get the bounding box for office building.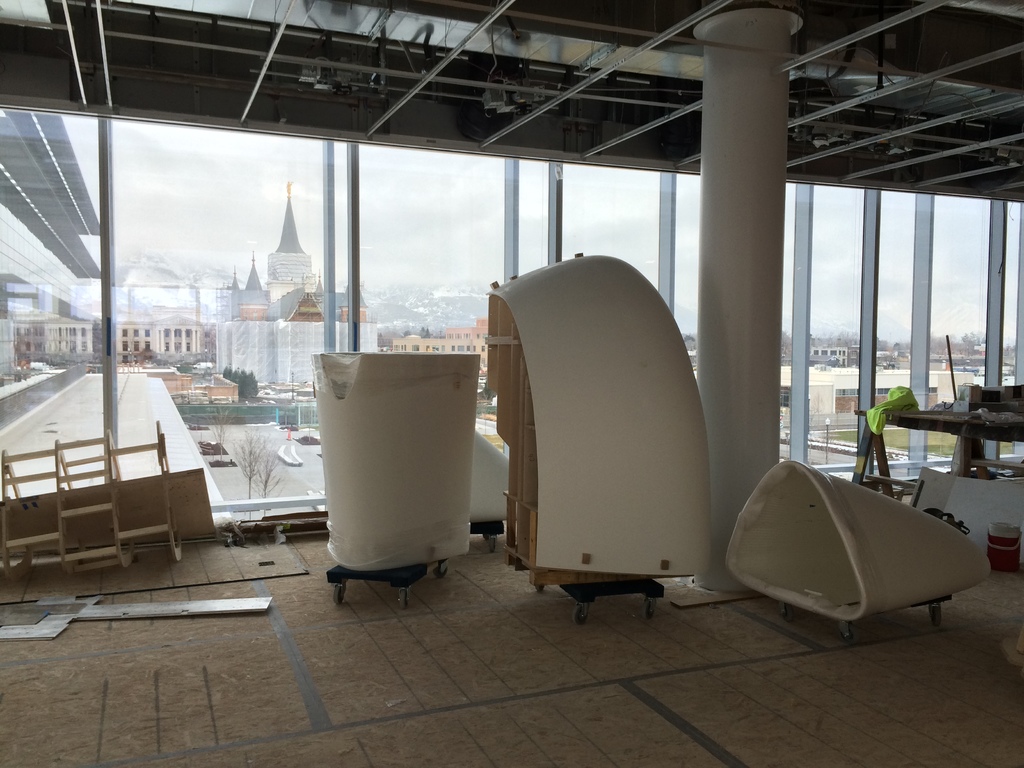
[104, 0, 1012, 742].
